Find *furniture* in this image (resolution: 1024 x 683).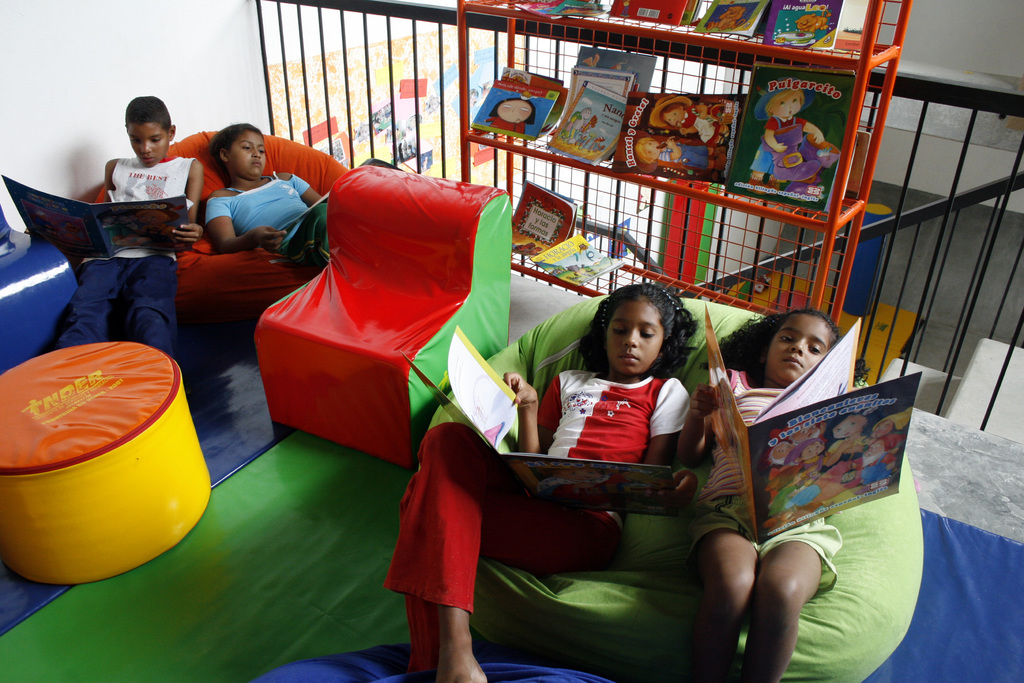
[0,204,79,378].
